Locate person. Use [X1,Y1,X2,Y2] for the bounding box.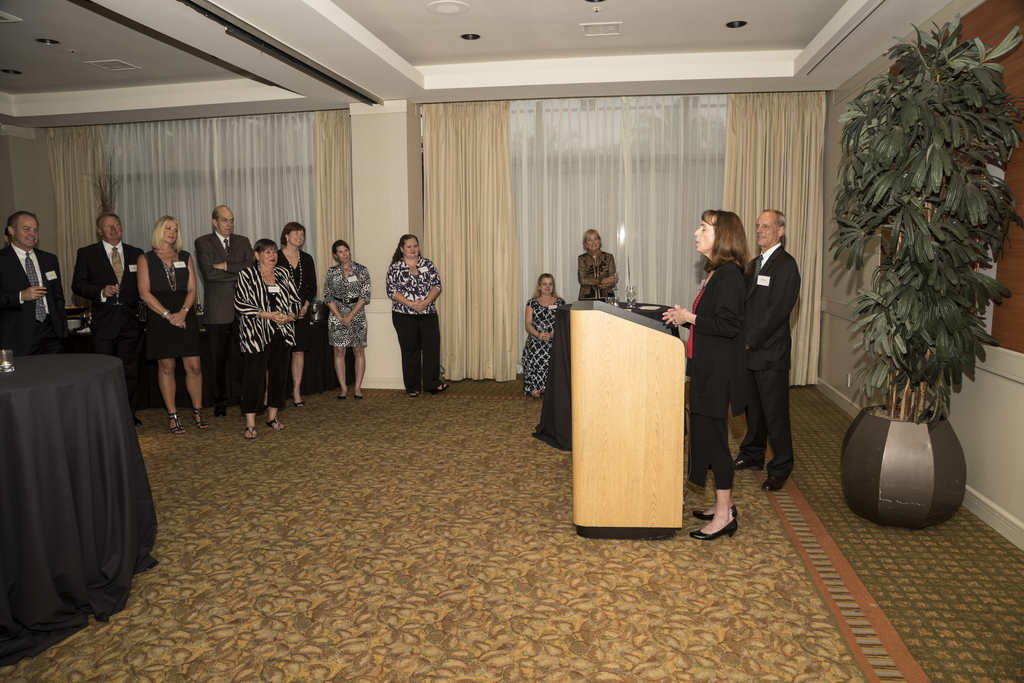
[323,239,372,401].
